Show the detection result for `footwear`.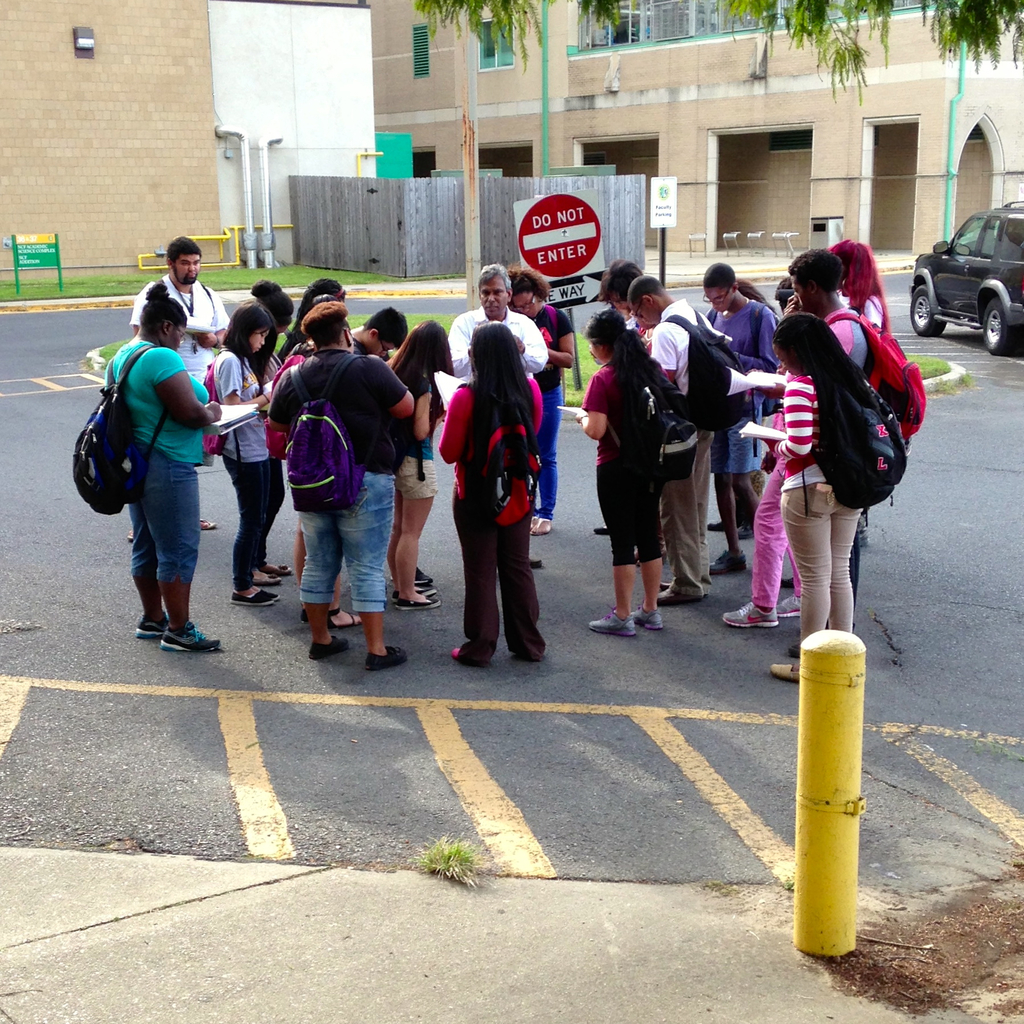
detection(307, 633, 349, 659).
